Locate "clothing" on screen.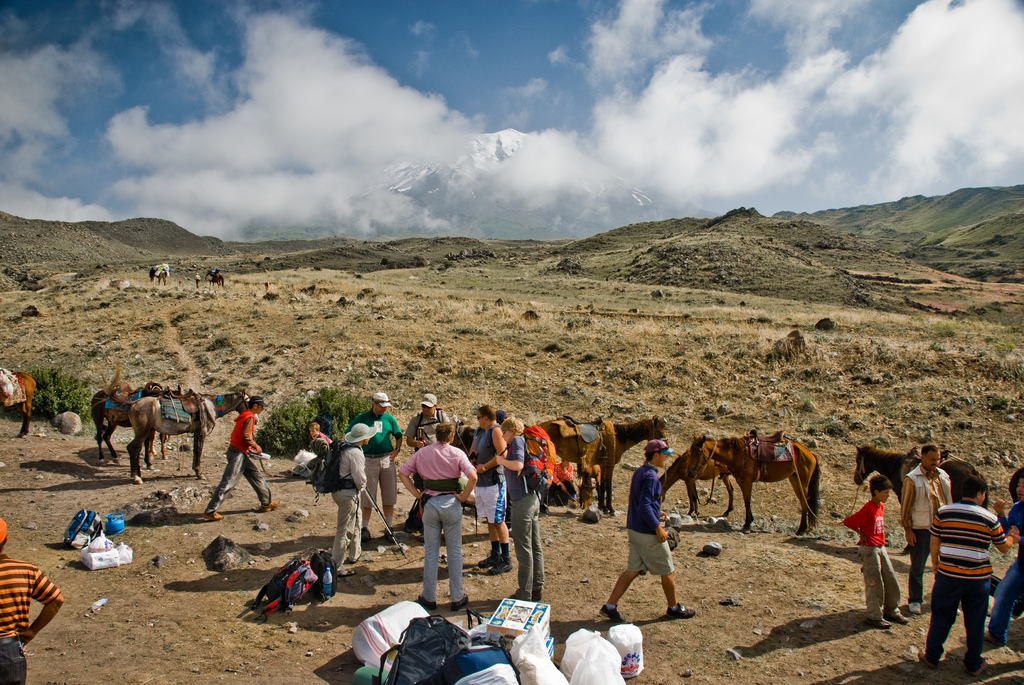
On screen at 506/434/531/599.
